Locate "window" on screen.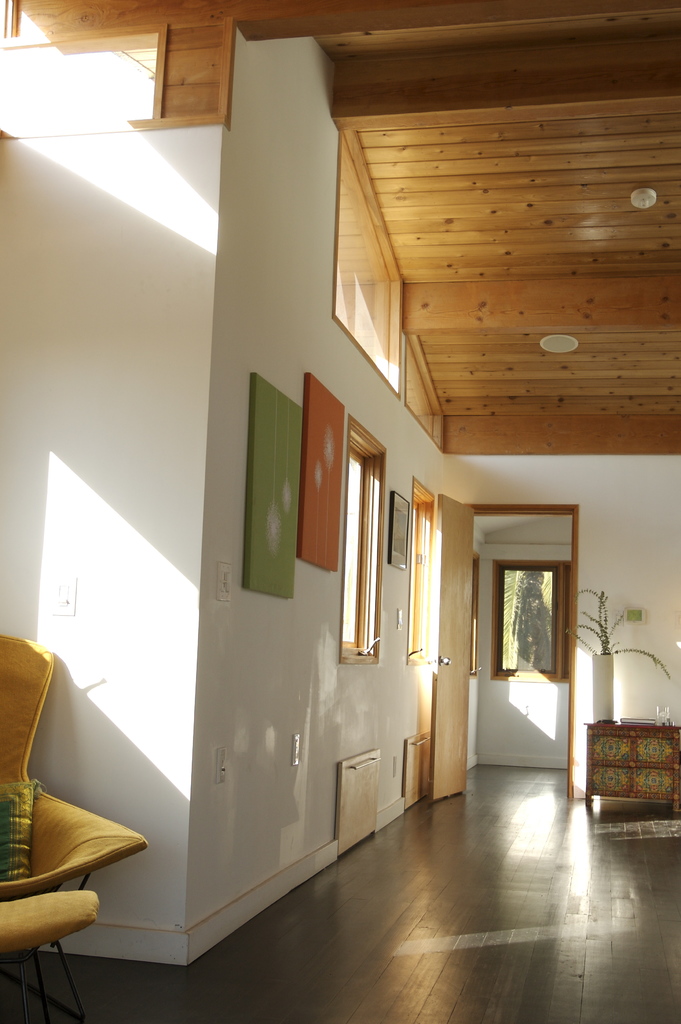
On screen at crop(472, 550, 480, 675).
